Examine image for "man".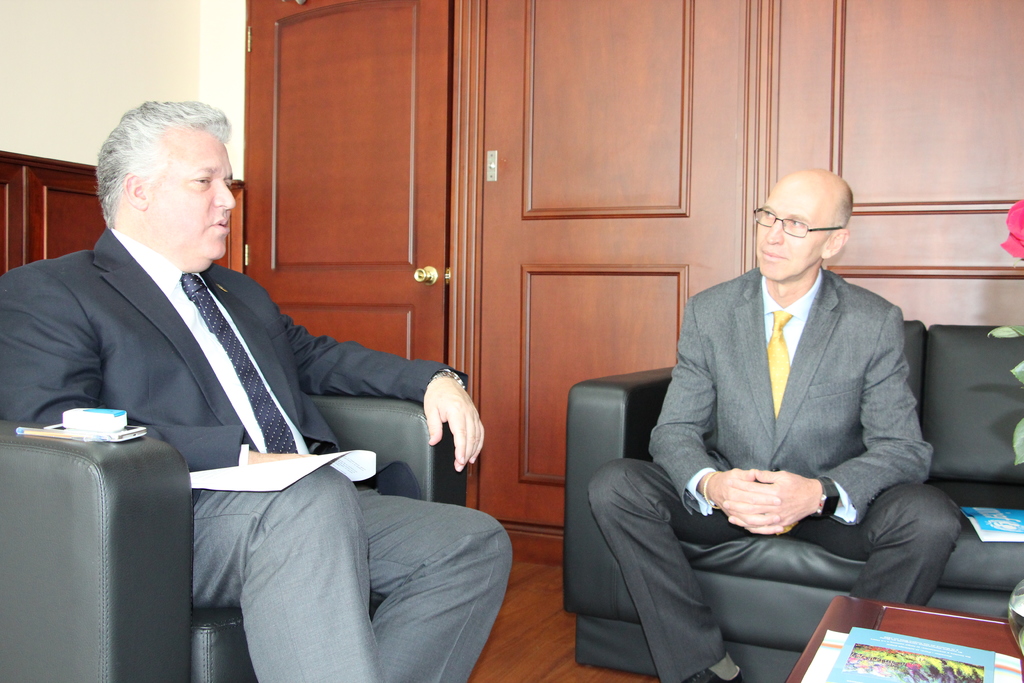
Examination result: locate(633, 155, 946, 664).
